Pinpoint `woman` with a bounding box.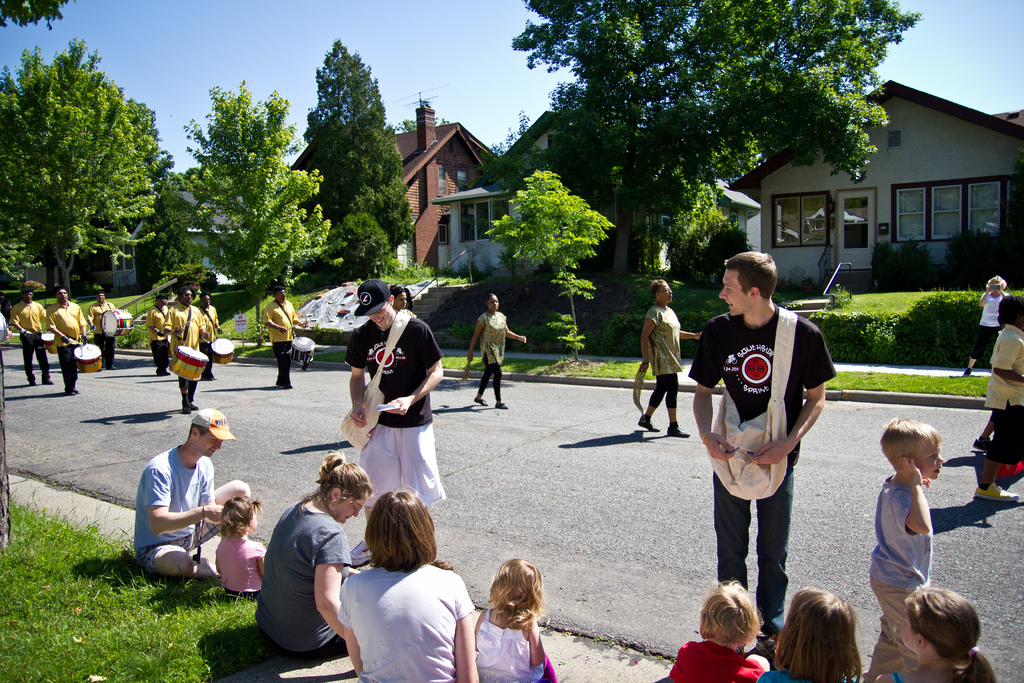
636 279 702 436.
